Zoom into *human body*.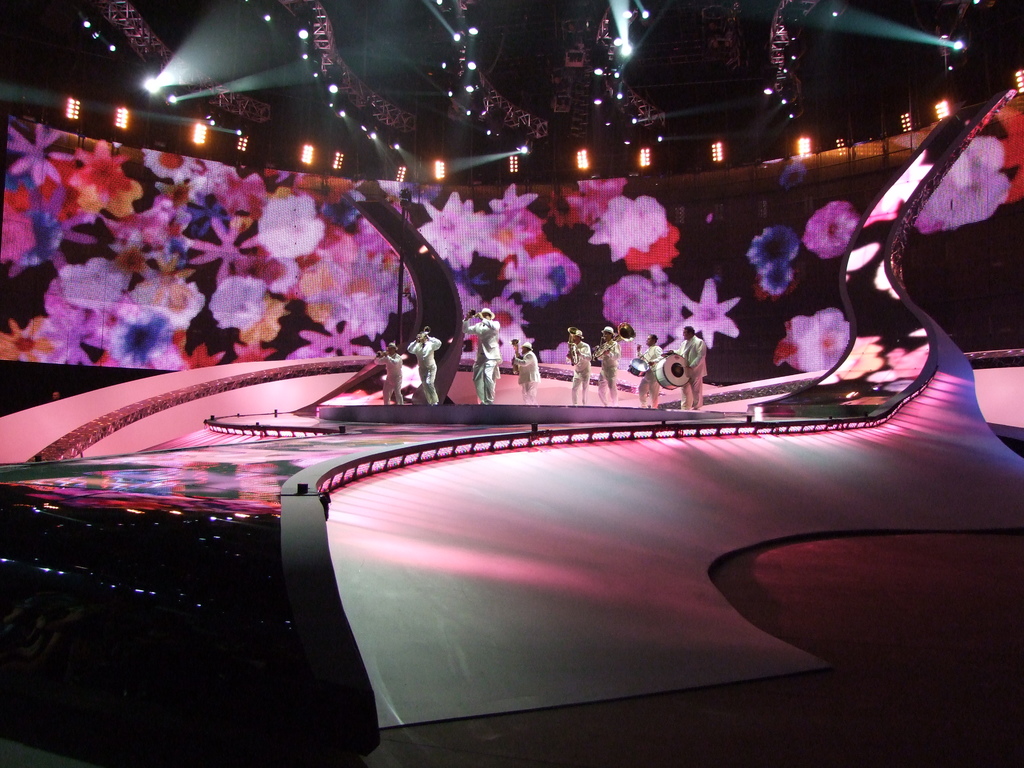
Zoom target: left=459, top=305, right=502, bottom=406.
